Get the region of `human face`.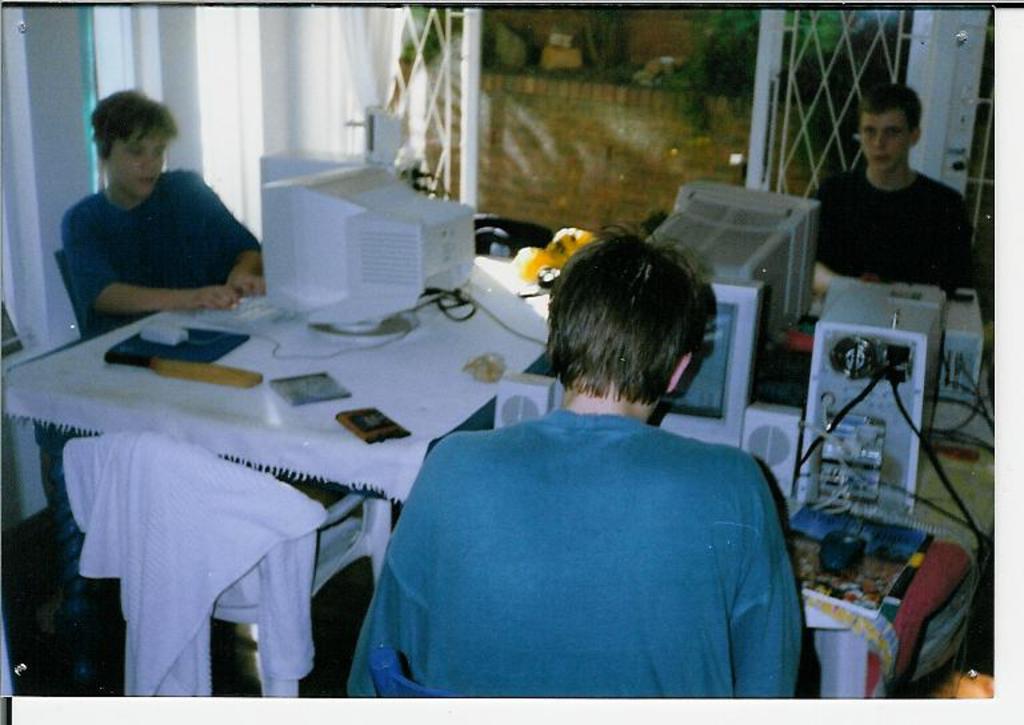
Rect(859, 113, 913, 169).
